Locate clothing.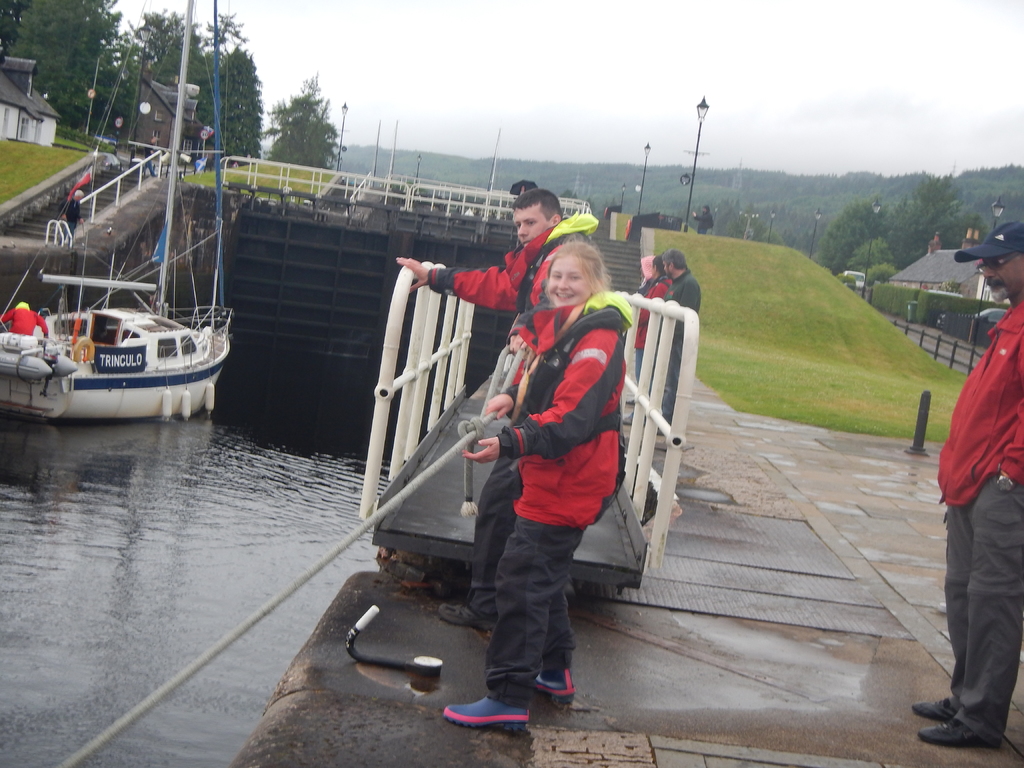
Bounding box: (x1=938, y1=301, x2=1023, y2=745).
